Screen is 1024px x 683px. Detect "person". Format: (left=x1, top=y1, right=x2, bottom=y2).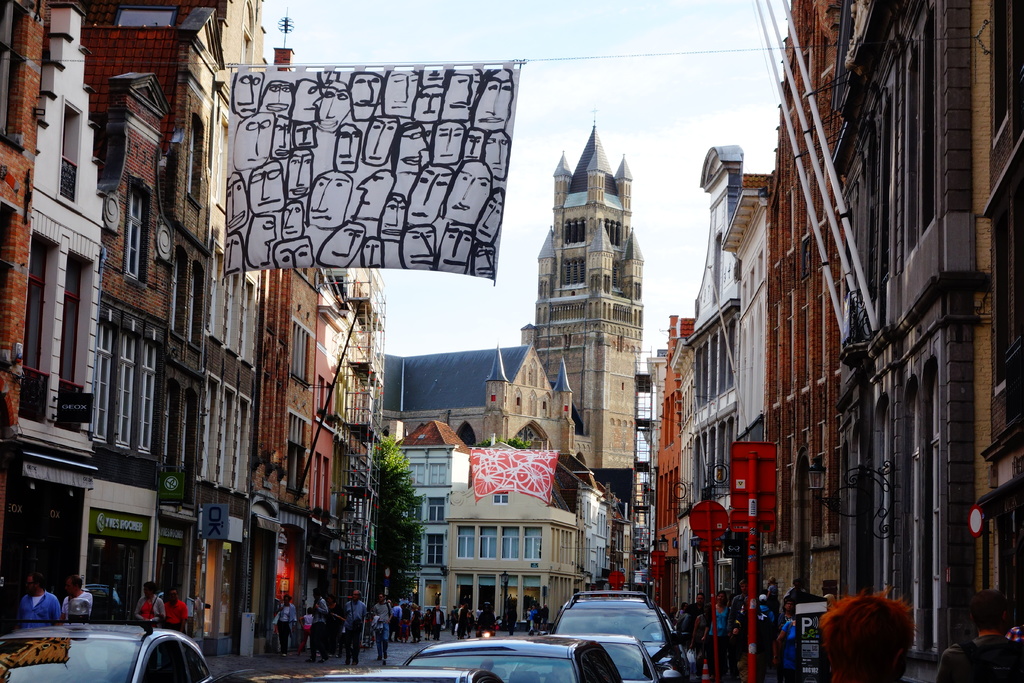
(left=341, top=588, right=367, bottom=661).
